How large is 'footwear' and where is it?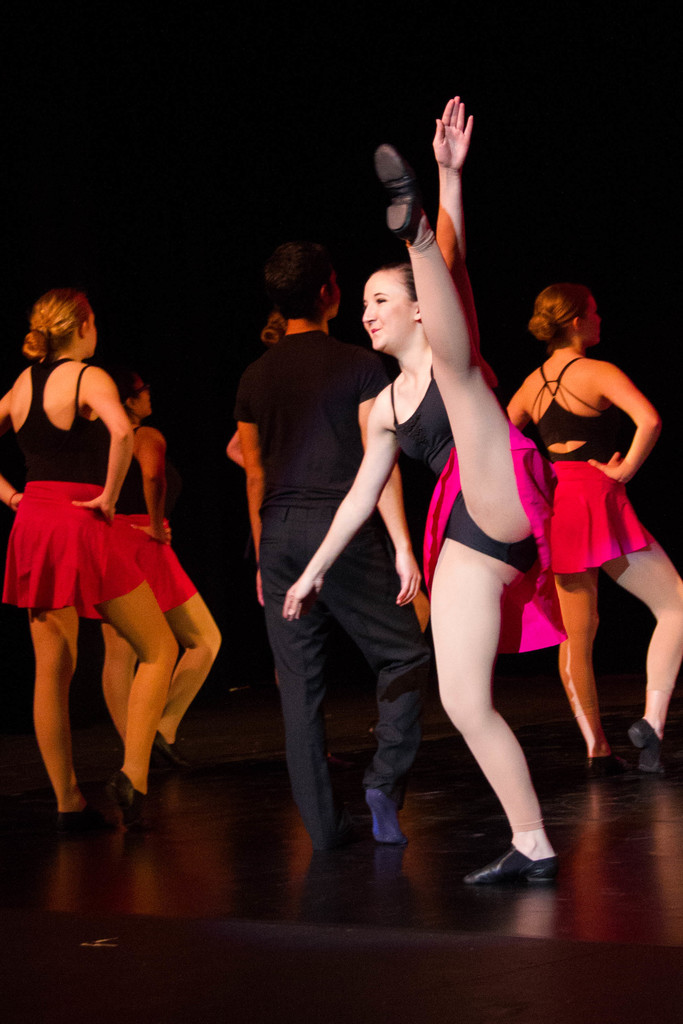
Bounding box: box(114, 769, 167, 834).
